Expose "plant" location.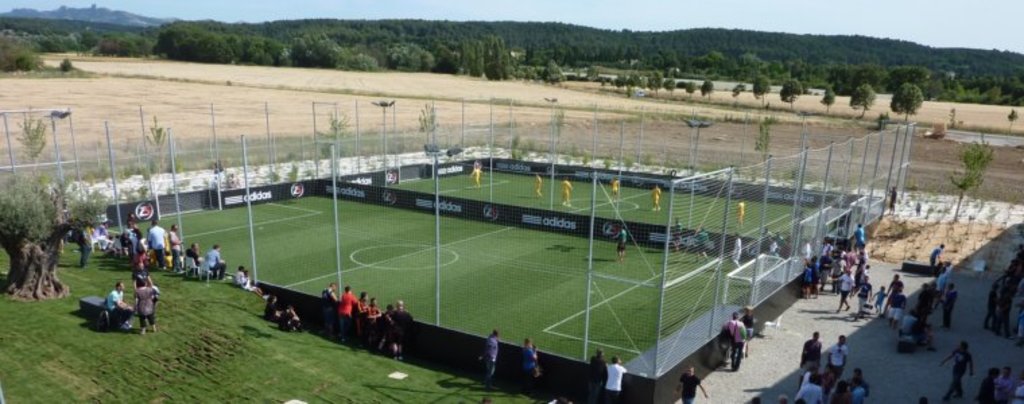
Exposed at x1=319, y1=109, x2=350, y2=156.
